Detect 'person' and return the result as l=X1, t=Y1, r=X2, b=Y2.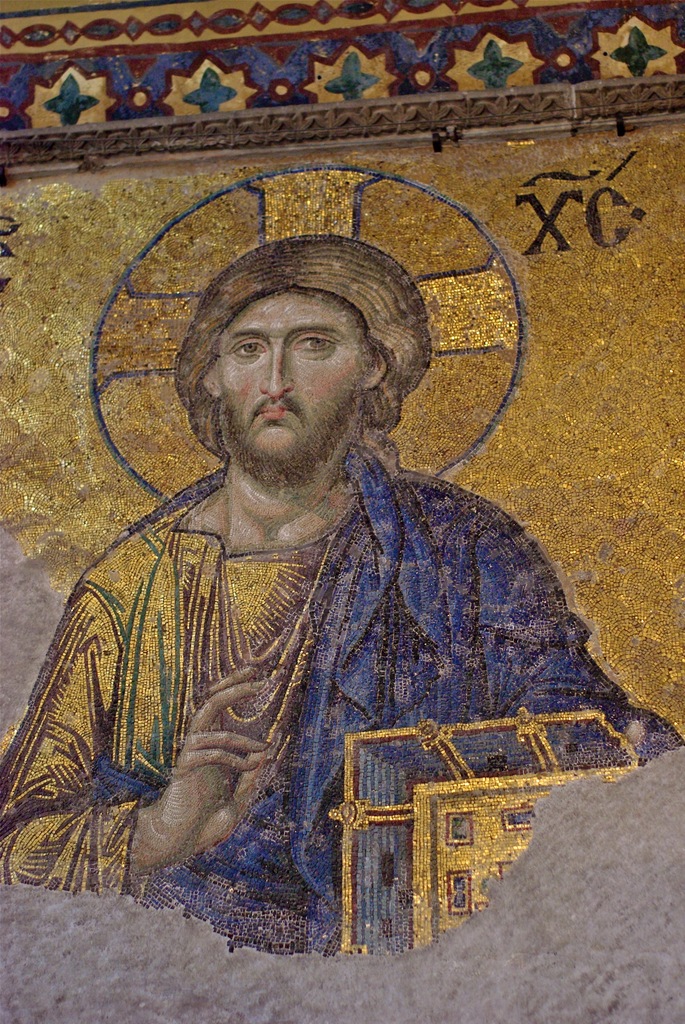
l=43, t=222, r=629, b=977.
